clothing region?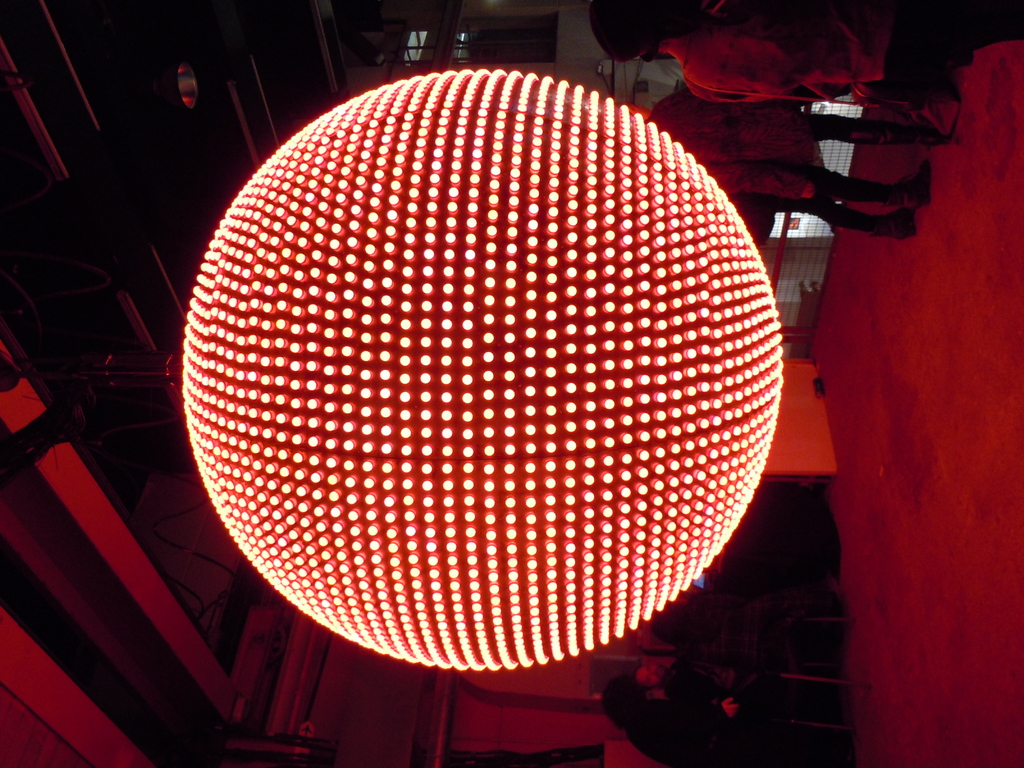
[677, 0, 1019, 92]
